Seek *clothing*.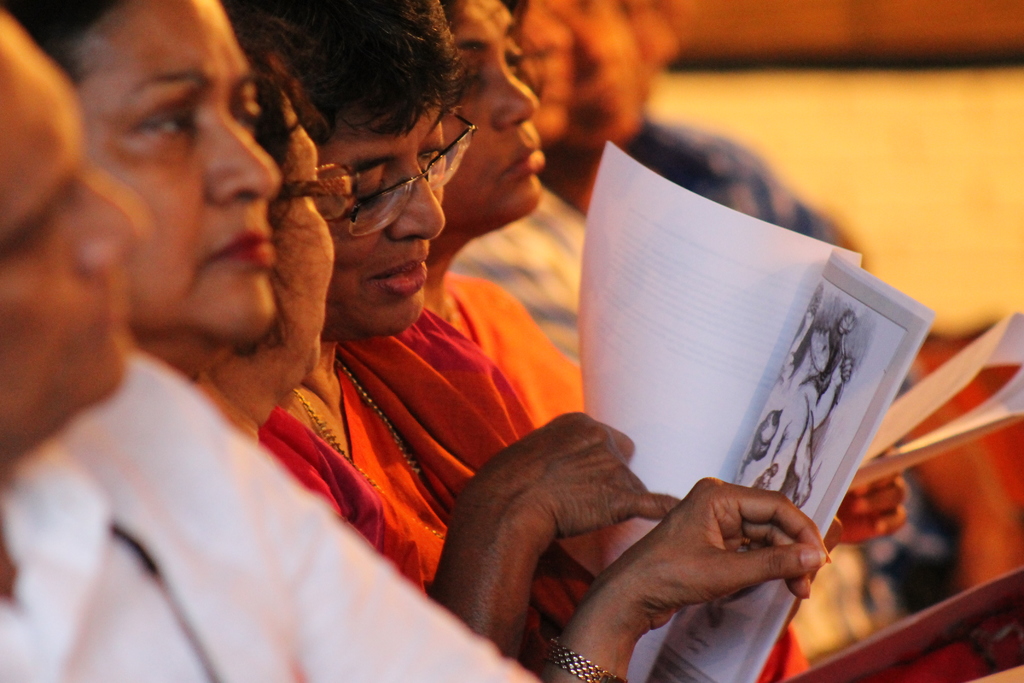
Rect(0, 336, 550, 682).
